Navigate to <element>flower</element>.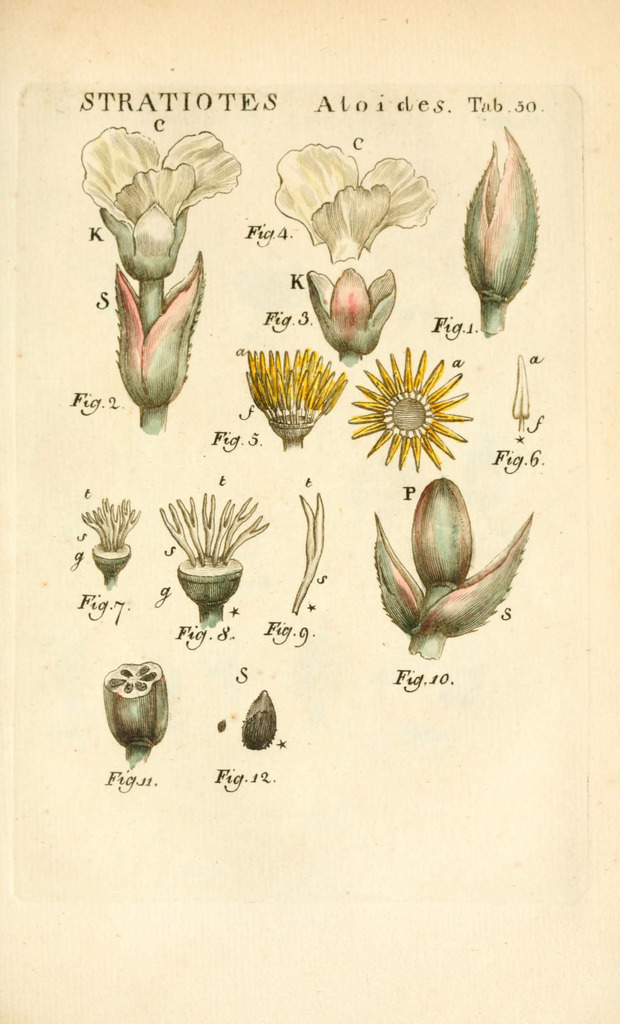
Navigation target: left=82, top=125, right=239, bottom=433.
